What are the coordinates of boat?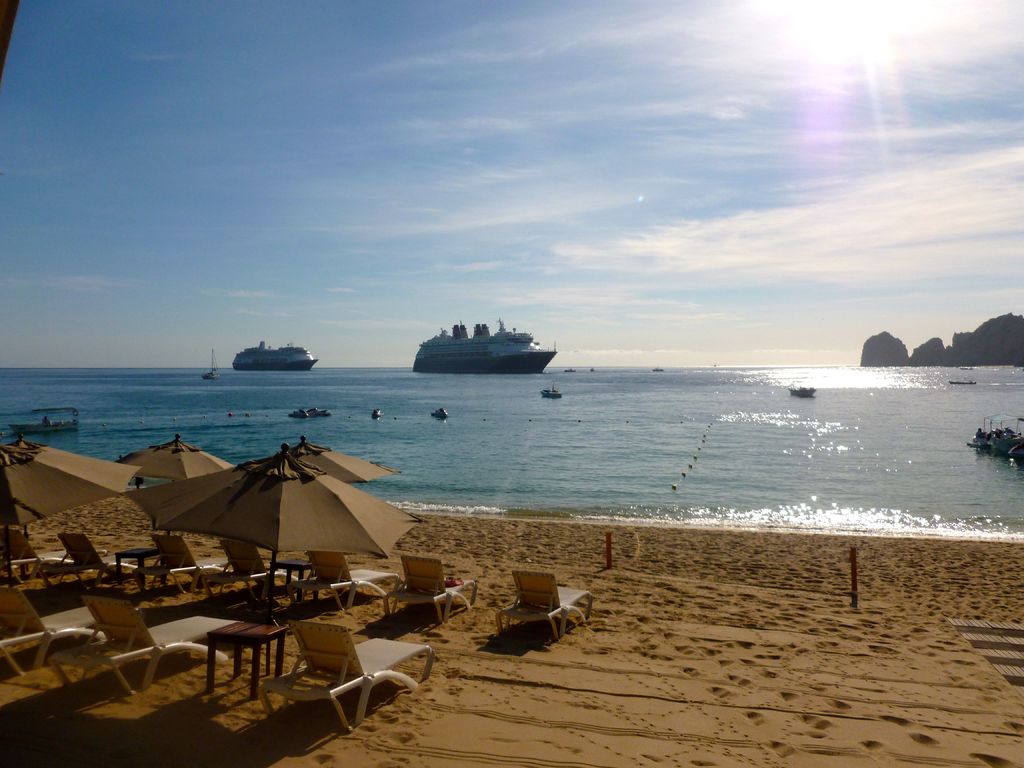
{"left": 6, "top": 418, "right": 86, "bottom": 438}.
